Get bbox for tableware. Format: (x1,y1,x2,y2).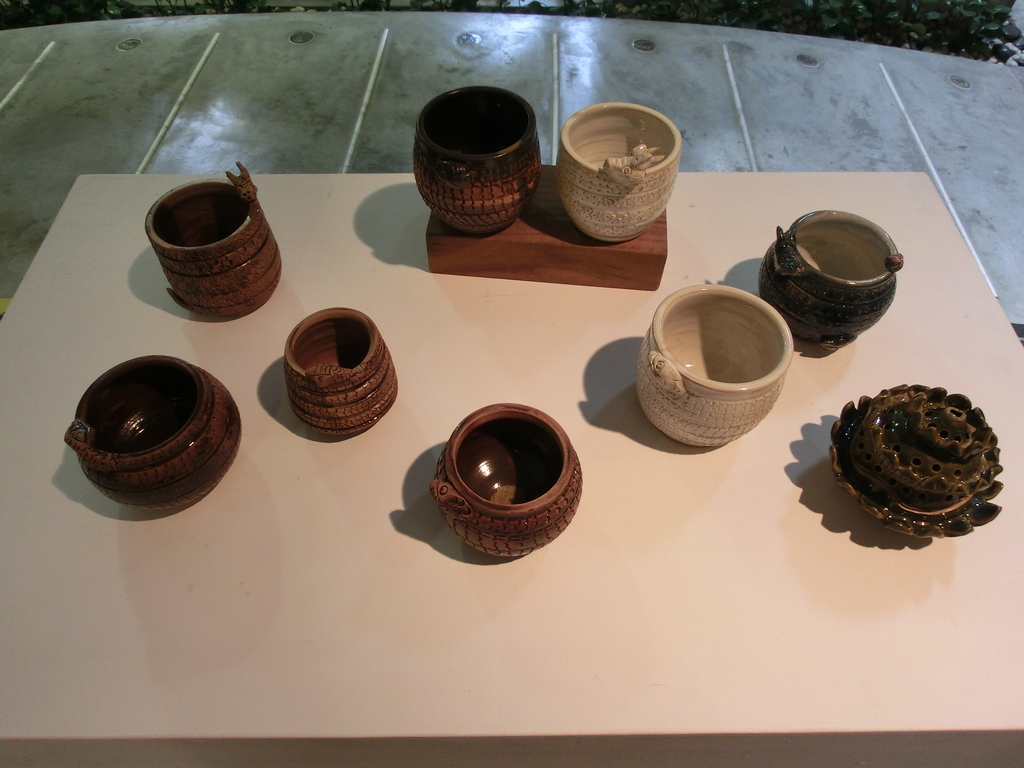
(558,103,684,246).
